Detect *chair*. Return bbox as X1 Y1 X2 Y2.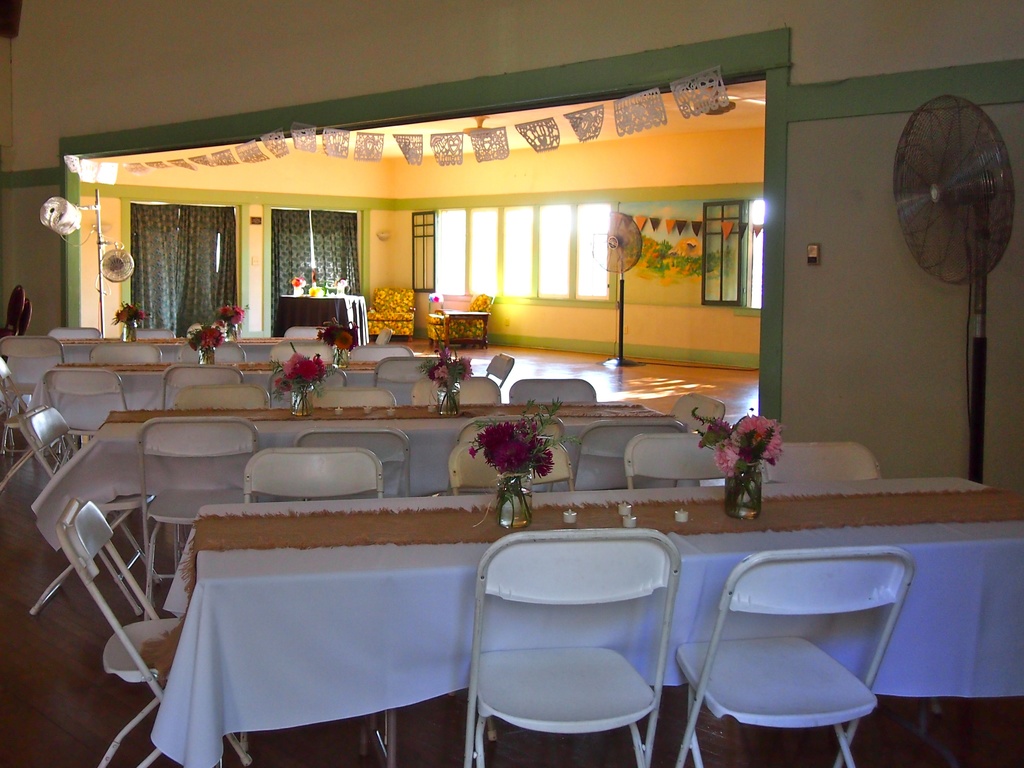
88 343 164 367.
